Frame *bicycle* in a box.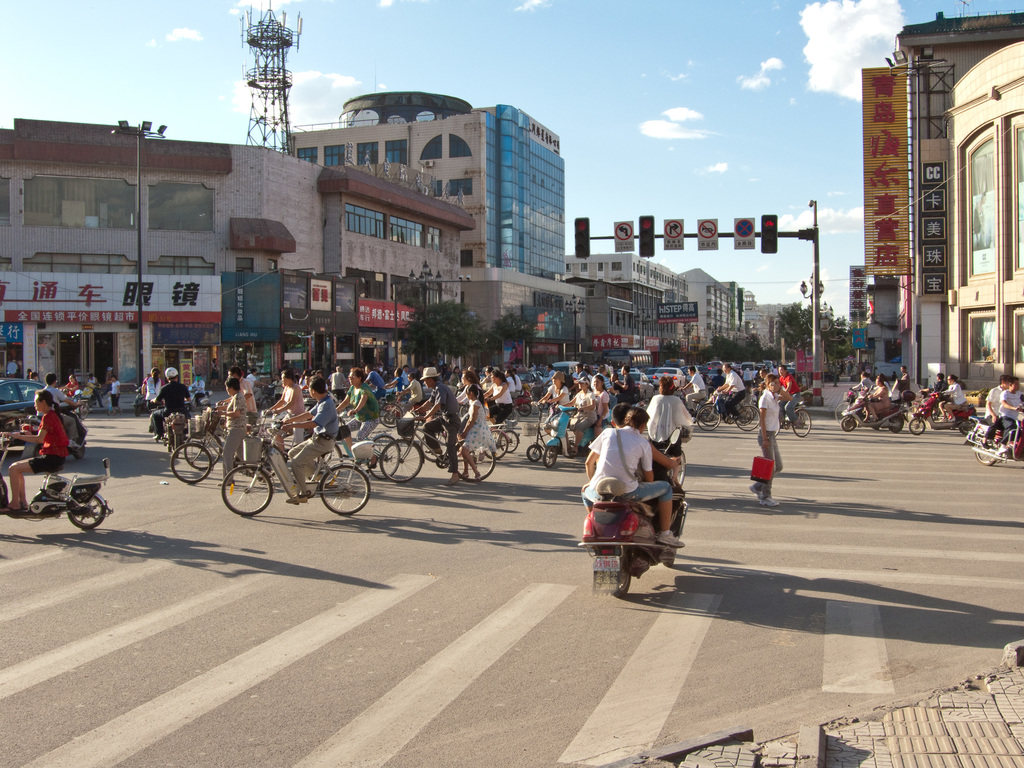
rect(182, 413, 283, 472).
